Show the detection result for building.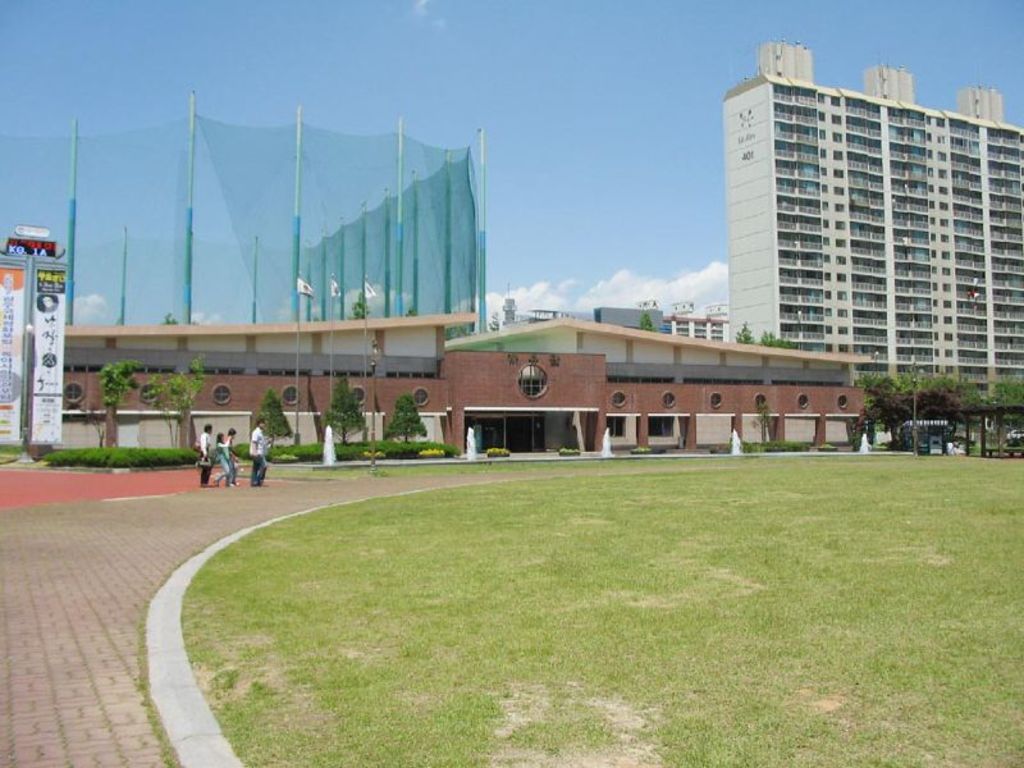
{"x1": 64, "y1": 307, "x2": 873, "y2": 463}.
